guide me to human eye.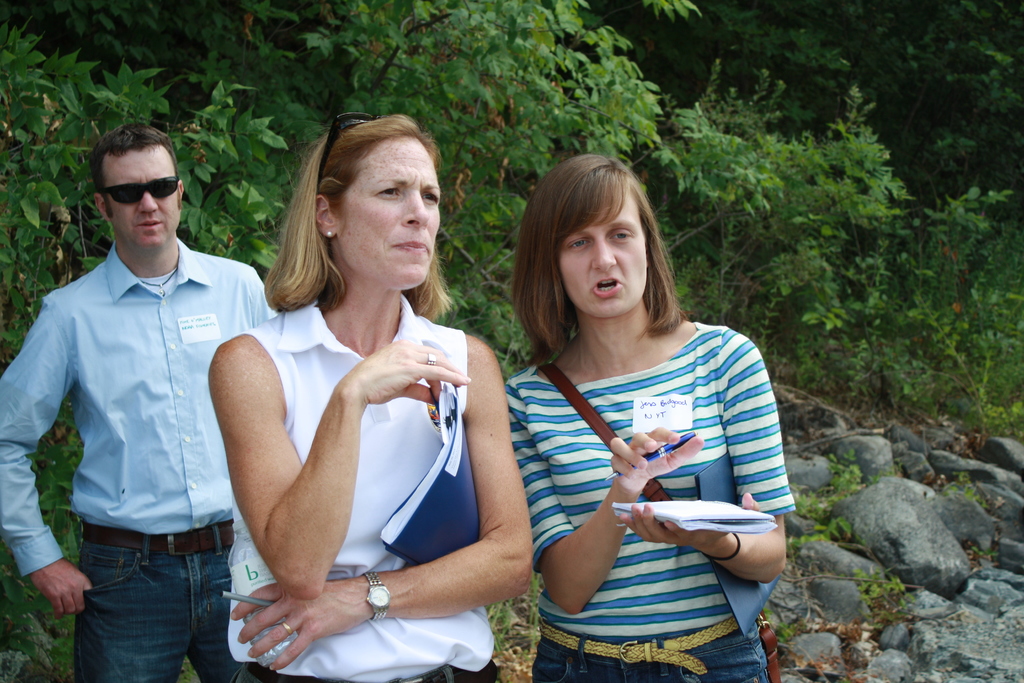
Guidance: bbox=(566, 236, 592, 251).
